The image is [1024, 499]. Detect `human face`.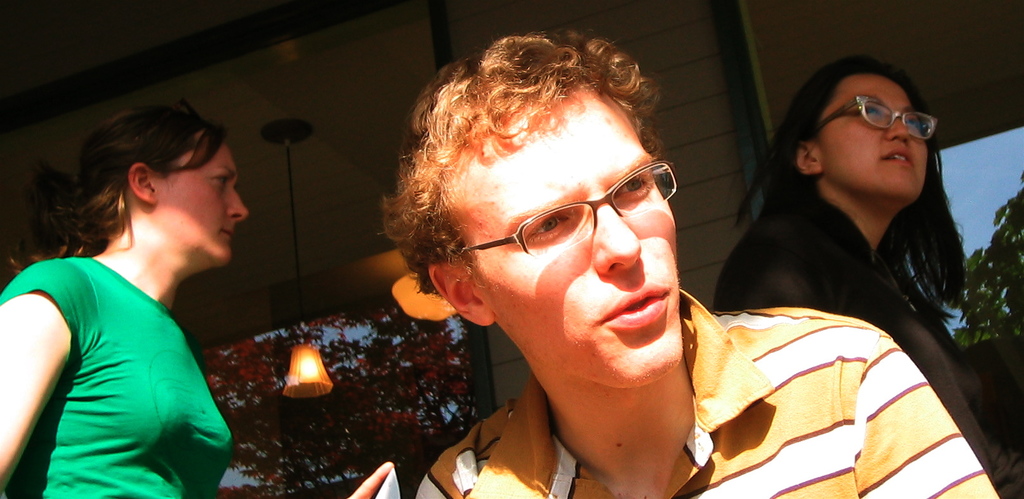
Detection: l=461, t=90, r=681, b=377.
